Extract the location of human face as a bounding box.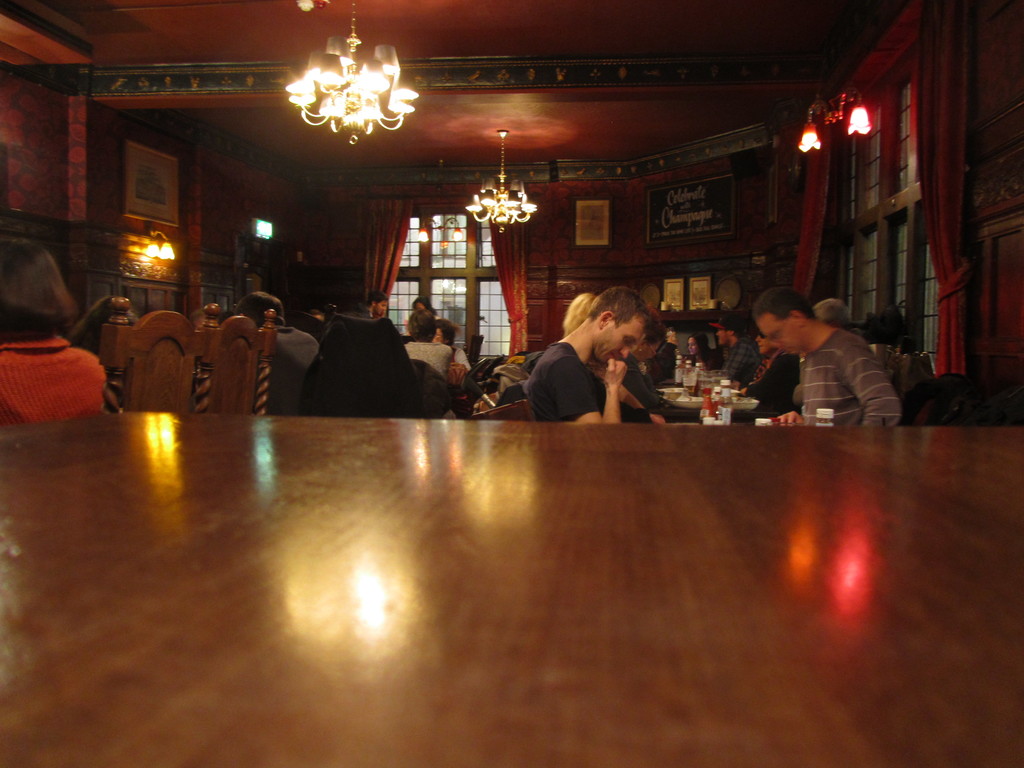
BBox(375, 292, 387, 316).
